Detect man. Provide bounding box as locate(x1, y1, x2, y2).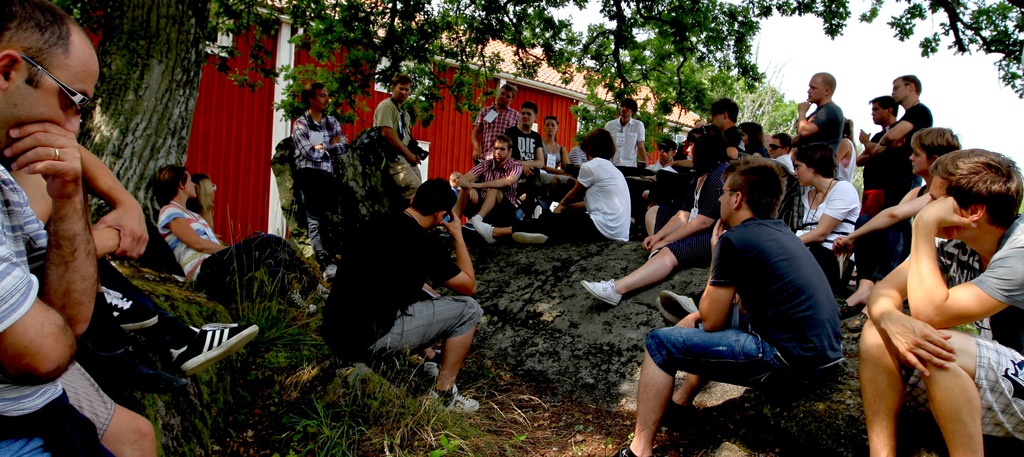
locate(0, 0, 153, 440).
